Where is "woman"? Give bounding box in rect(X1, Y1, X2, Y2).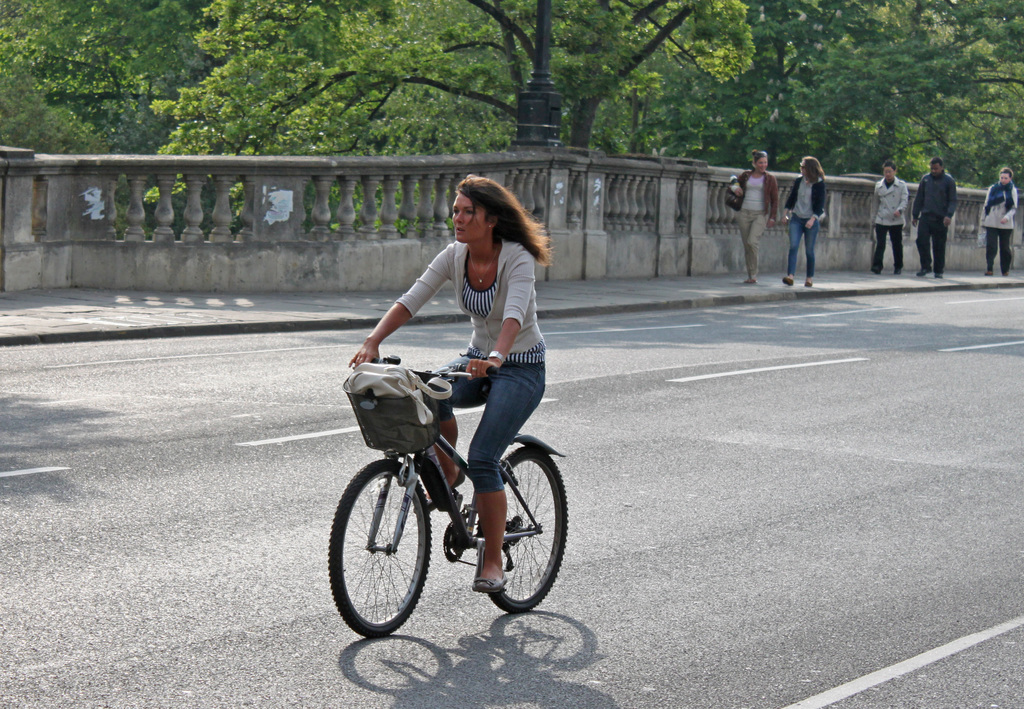
rect(780, 152, 829, 292).
